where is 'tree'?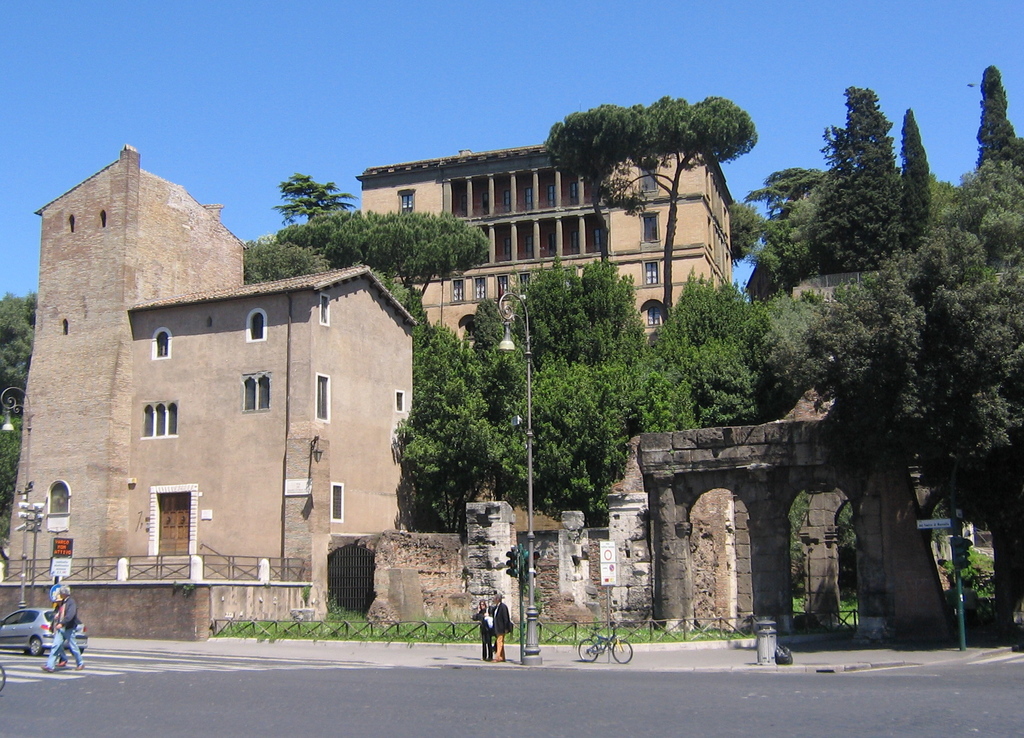
807, 88, 903, 281.
